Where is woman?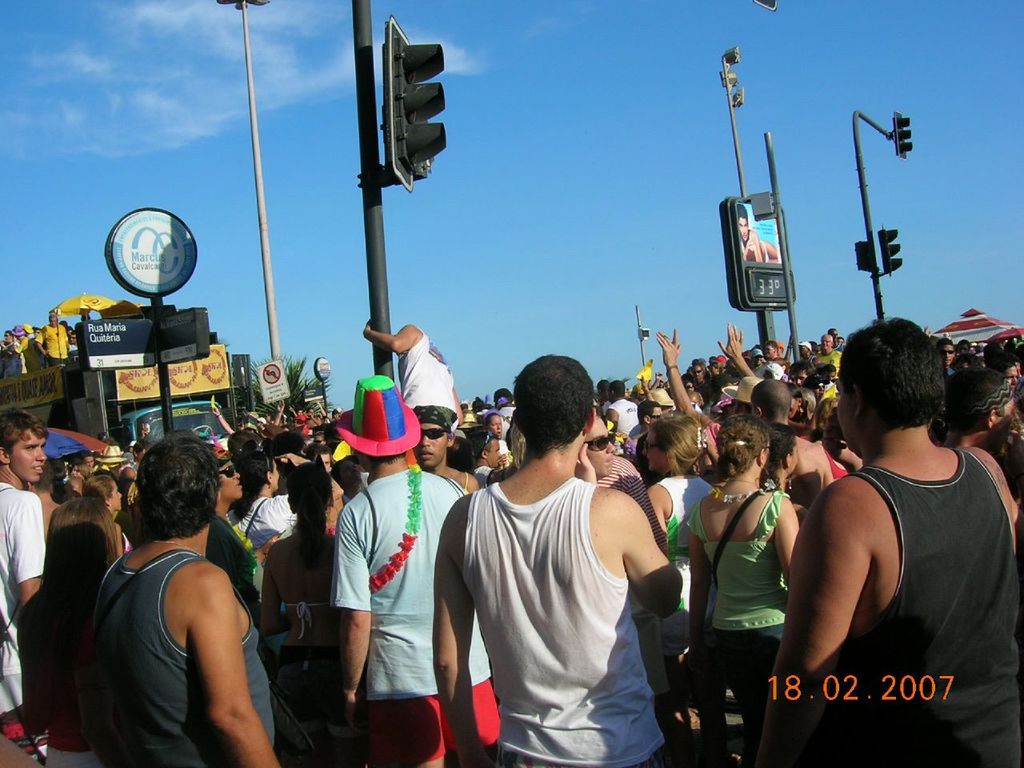
box=[224, 446, 290, 546].
